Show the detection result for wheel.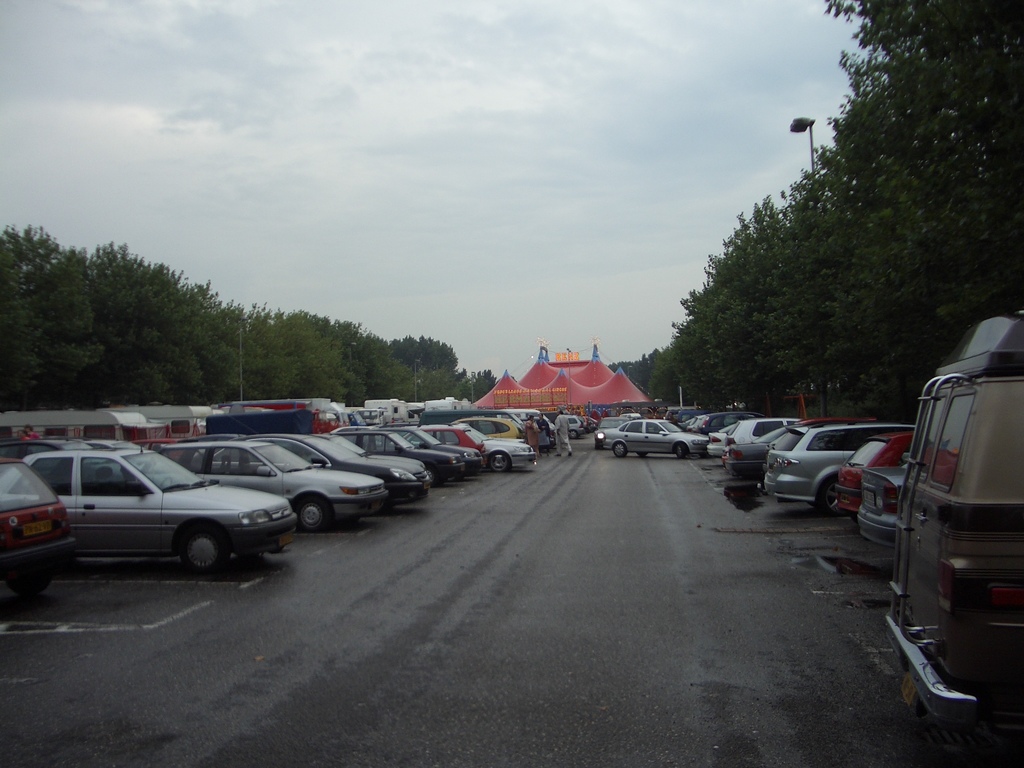
bbox=(636, 452, 647, 457).
